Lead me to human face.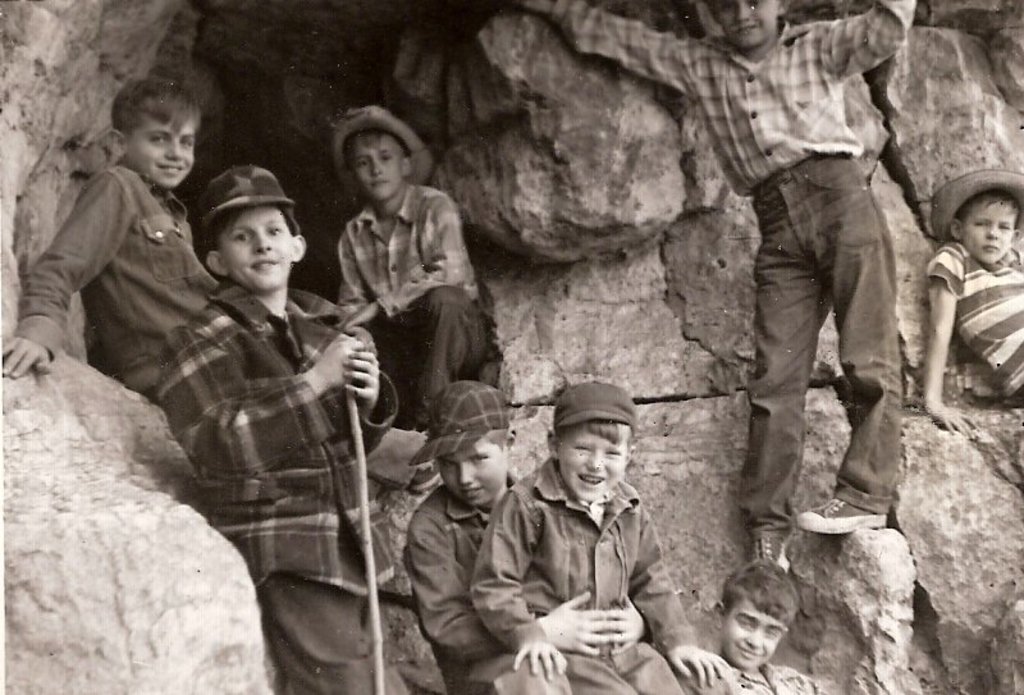
Lead to 349:137:399:201.
